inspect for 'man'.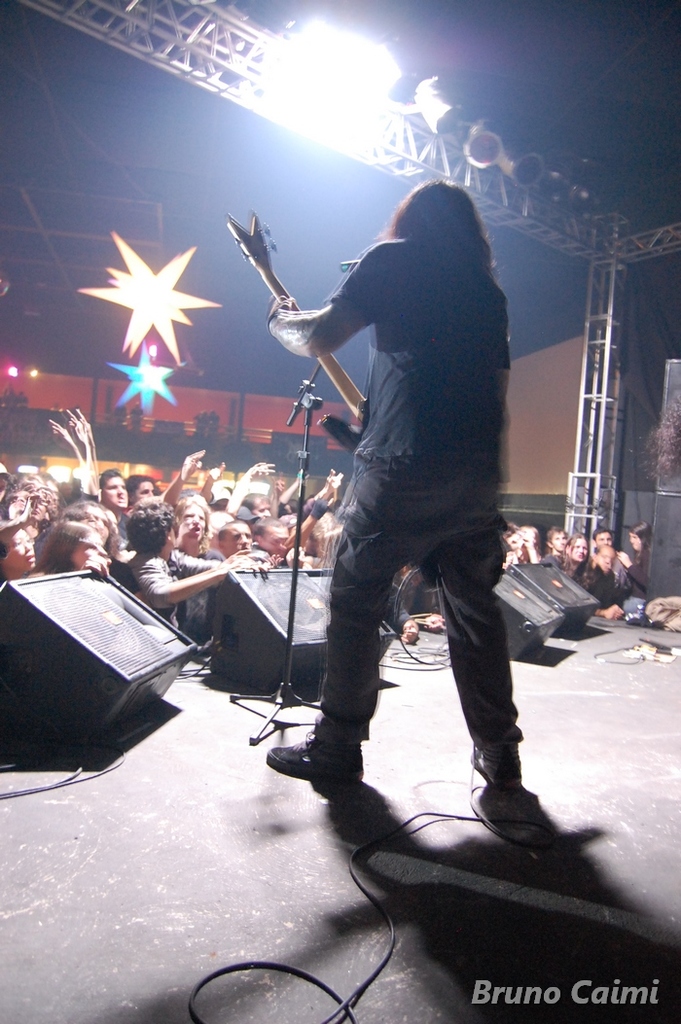
Inspection: BBox(211, 524, 252, 563).
